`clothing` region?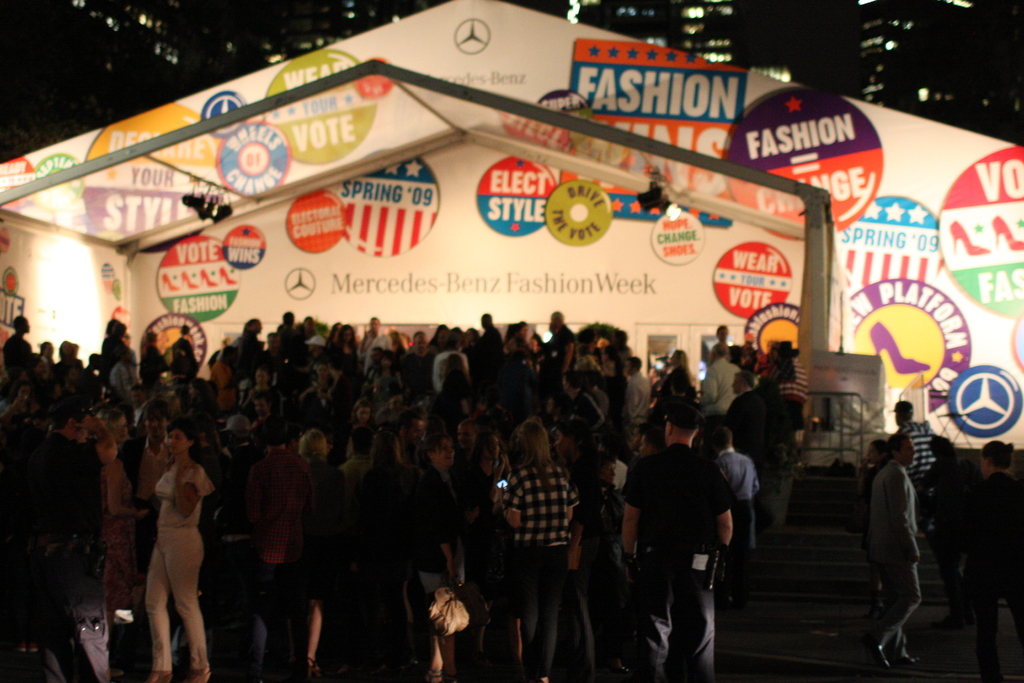
crop(305, 453, 340, 572)
